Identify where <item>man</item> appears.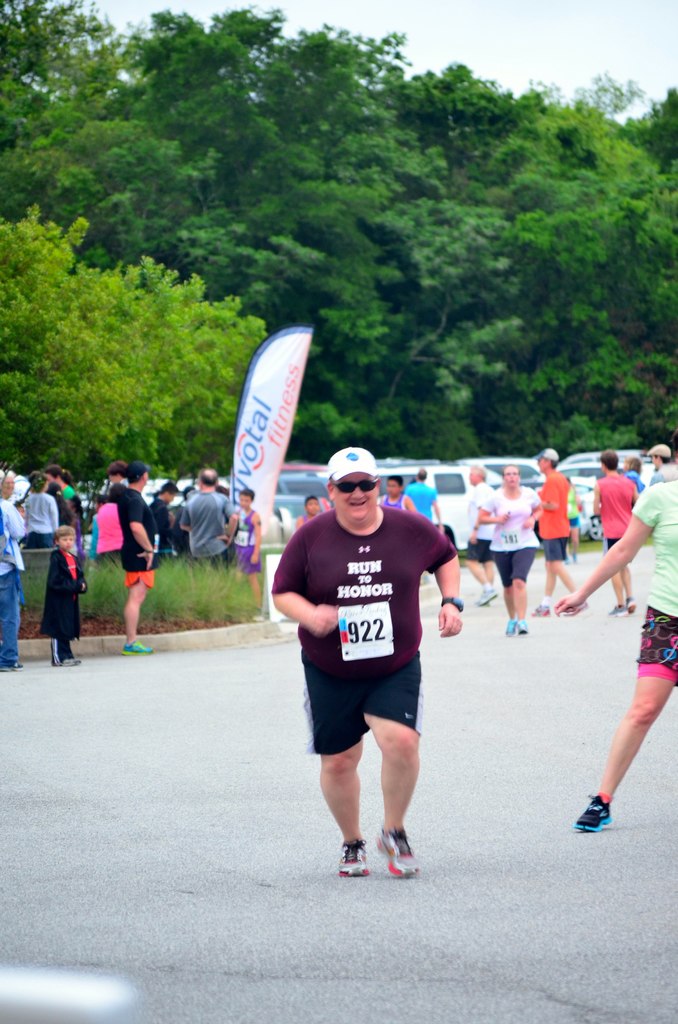
Appears at (x1=117, y1=461, x2=160, y2=653).
